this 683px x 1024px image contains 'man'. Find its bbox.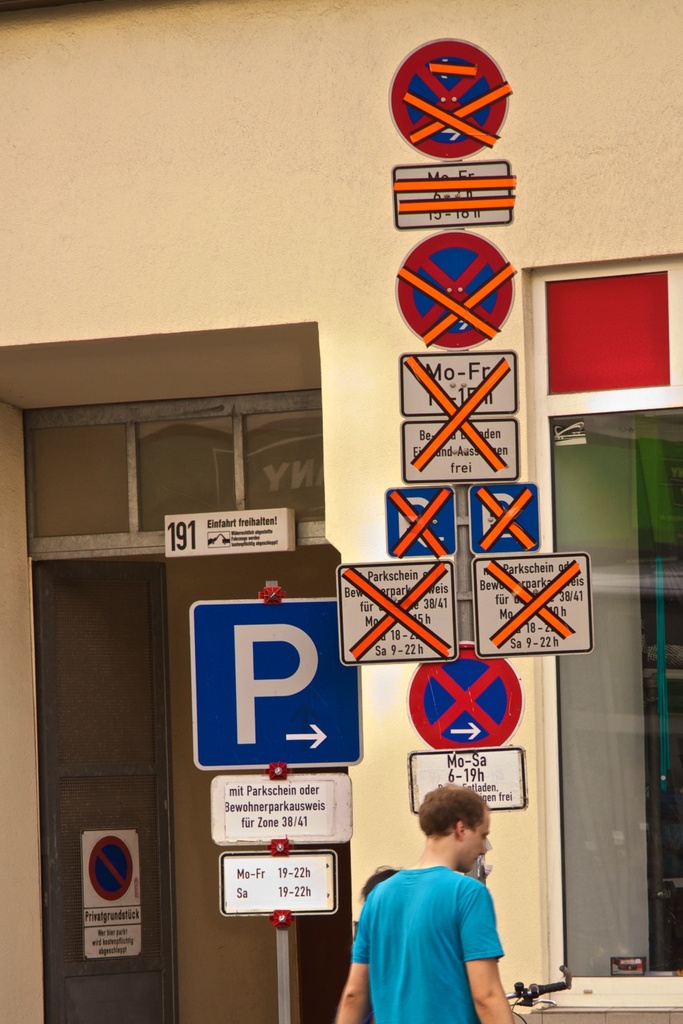
region(353, 792, 541, 1015).
